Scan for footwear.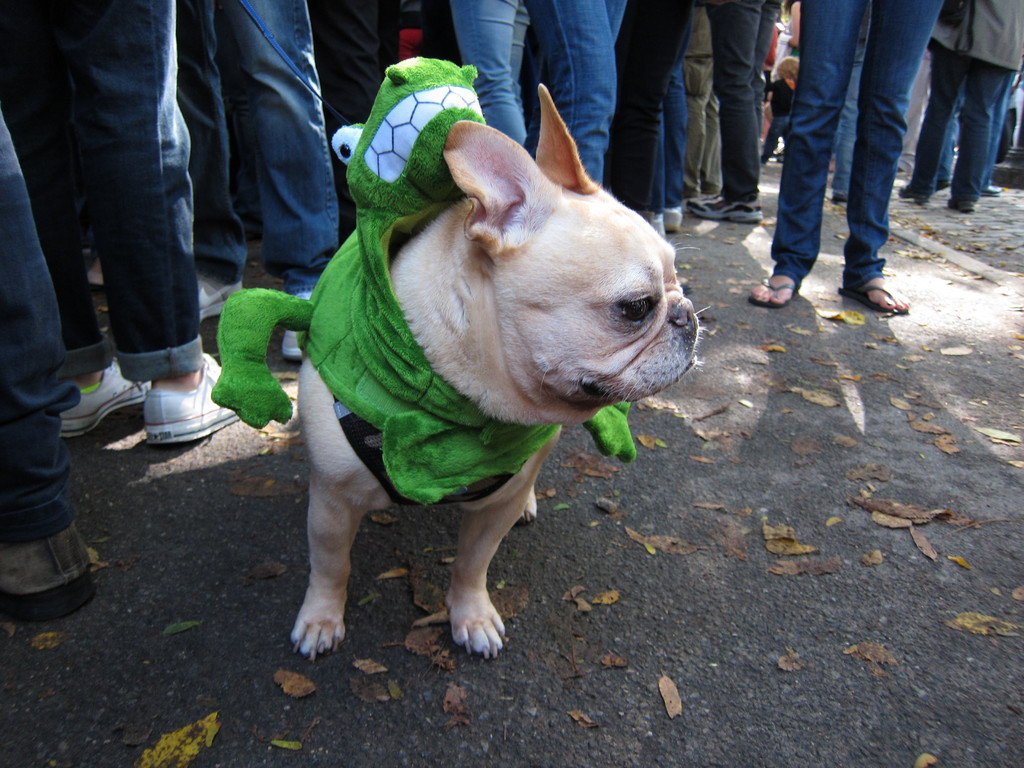
Scan result: x1=948 y1=196 x2=976 y2=212.
